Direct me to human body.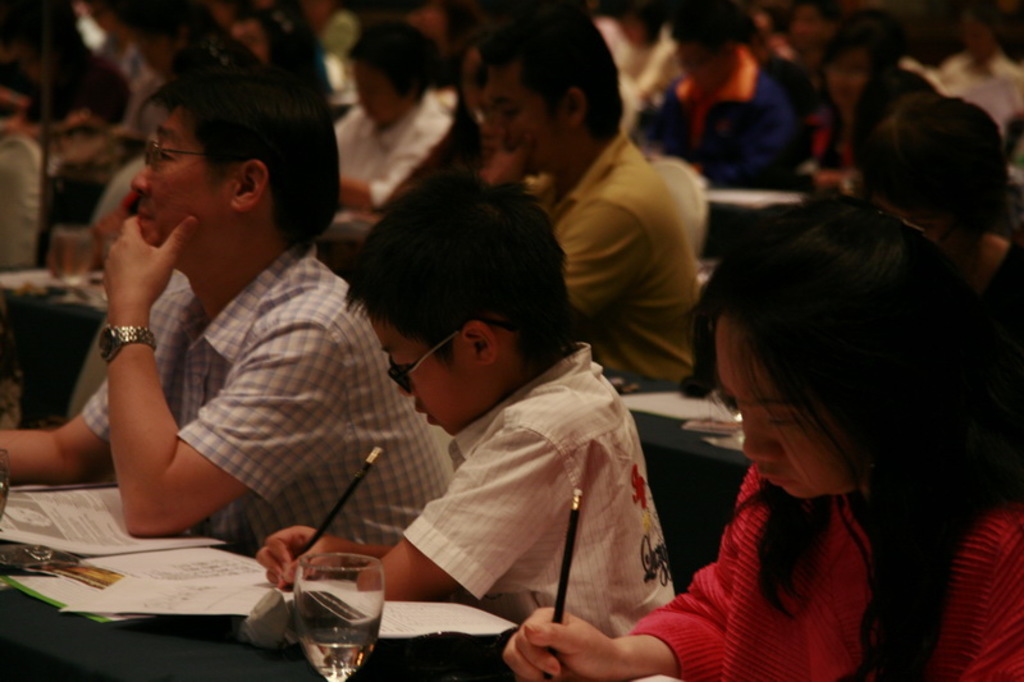
Direction: <box>645,184,1000,676</box>.
